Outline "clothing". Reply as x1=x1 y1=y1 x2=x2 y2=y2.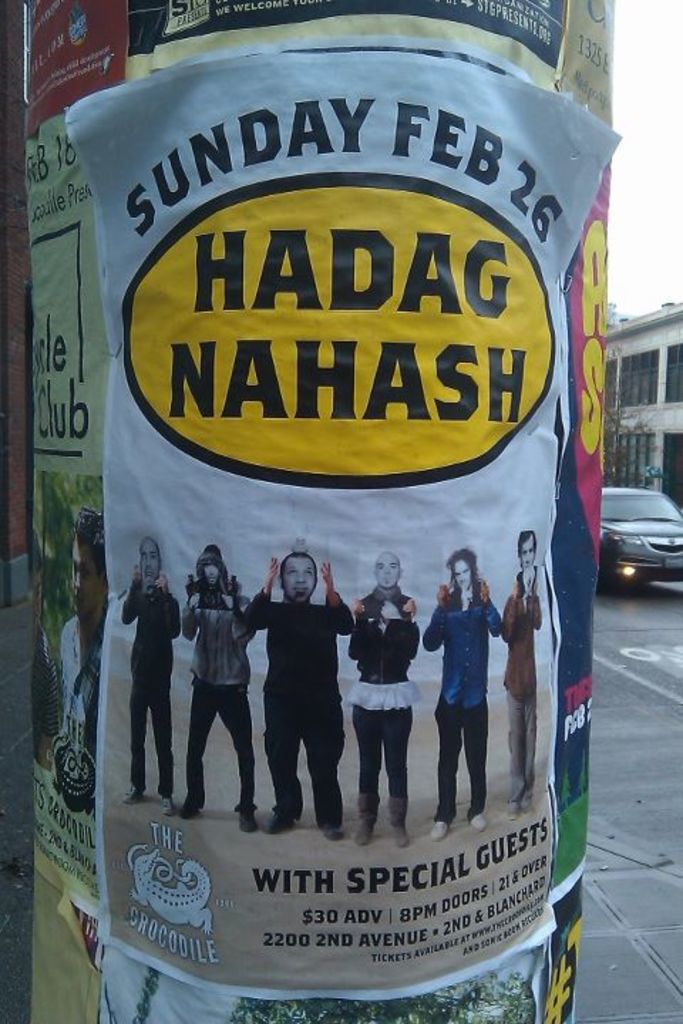
x1=347 y1=602 x2=431 y2=833.
